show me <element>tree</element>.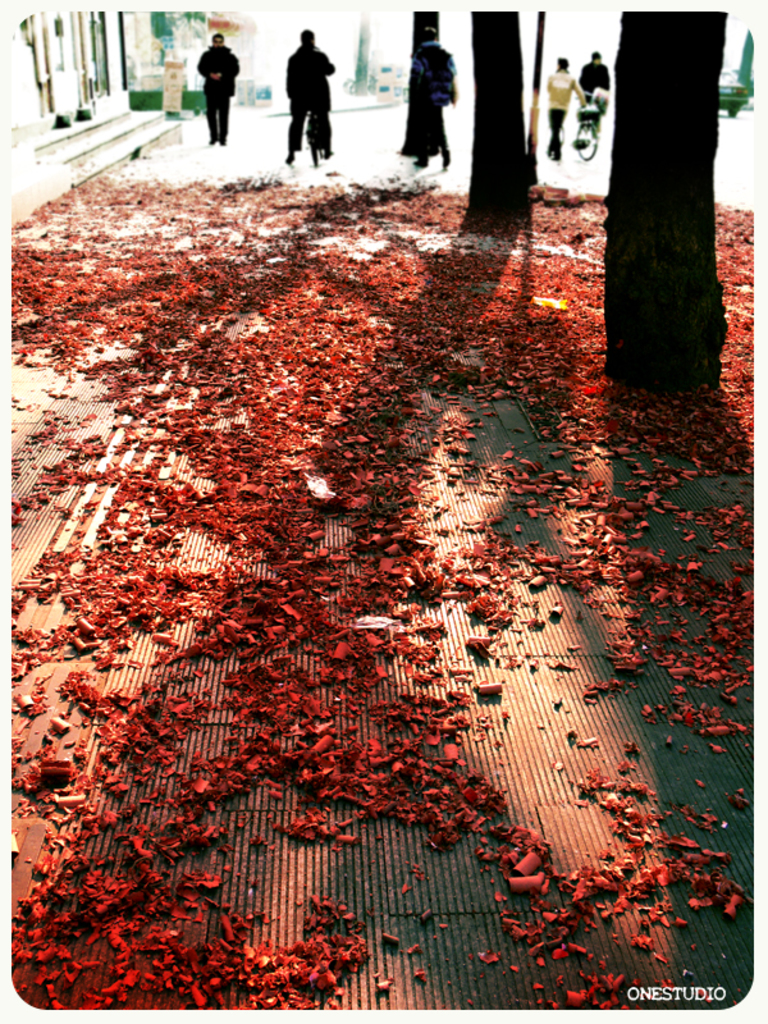
<element>tree</element> is here: {"left": 452, "top": 0, "right": 539, "bottom": 218}.
